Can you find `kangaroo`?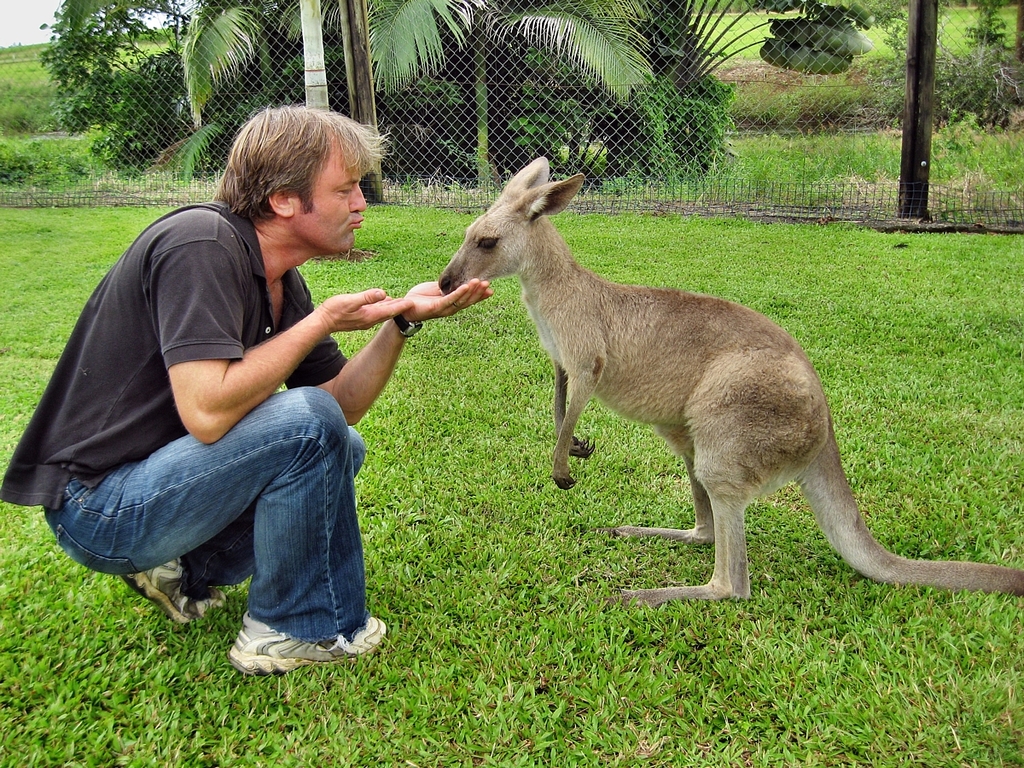
Yes, bounding box: box=[436, 151, 1020, 608].
